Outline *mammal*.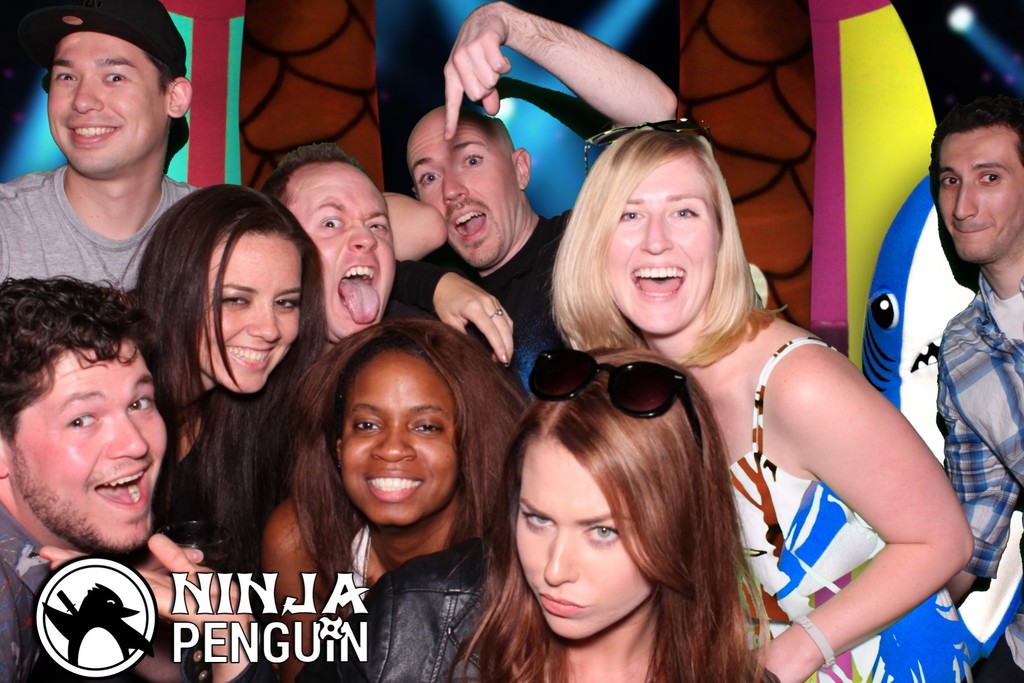
Outline: bbox(407, 0, 680, 400).
